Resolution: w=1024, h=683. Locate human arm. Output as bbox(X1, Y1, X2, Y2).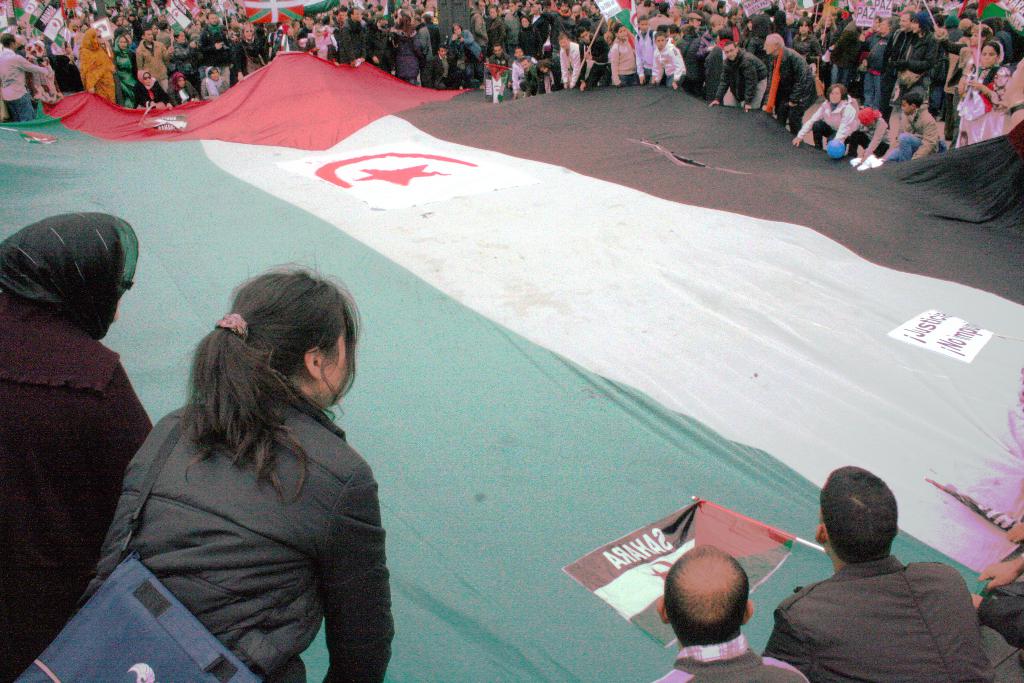
bbox(828, 107, 861, 148).
